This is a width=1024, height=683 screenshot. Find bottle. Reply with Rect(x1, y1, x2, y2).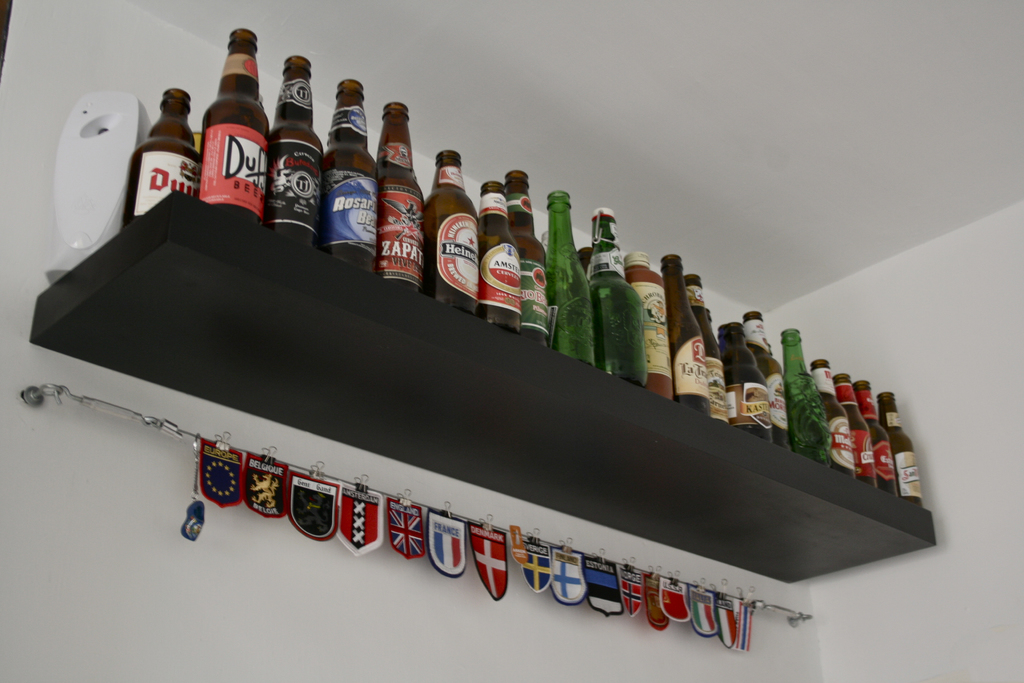
Rect(679, 274, 730, 425).
